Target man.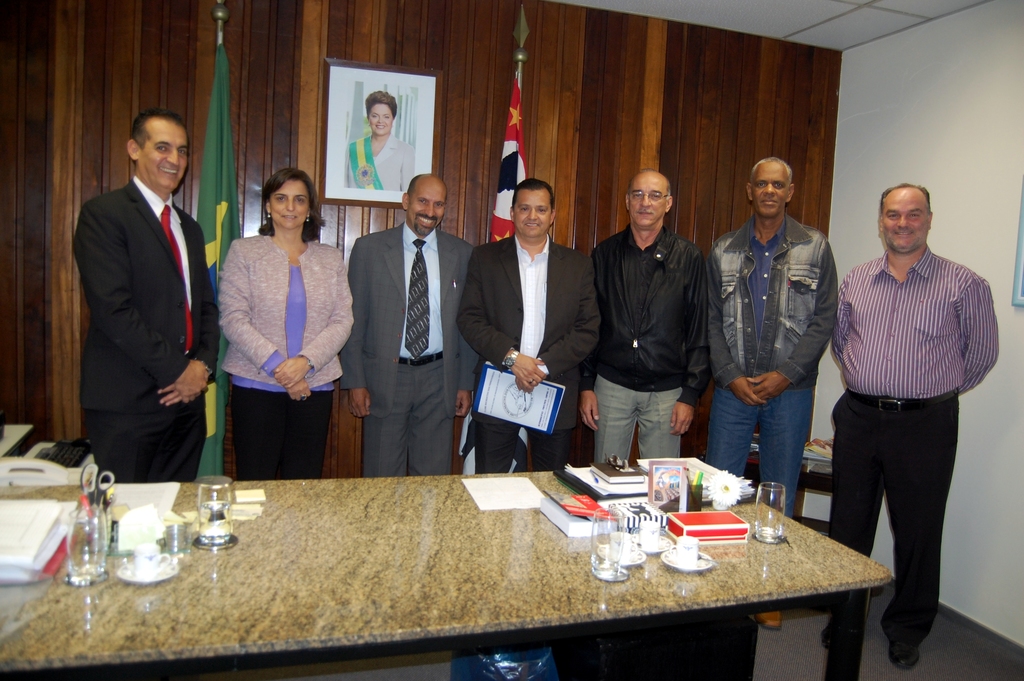
Target region: (825, 184, 1001, 680).
